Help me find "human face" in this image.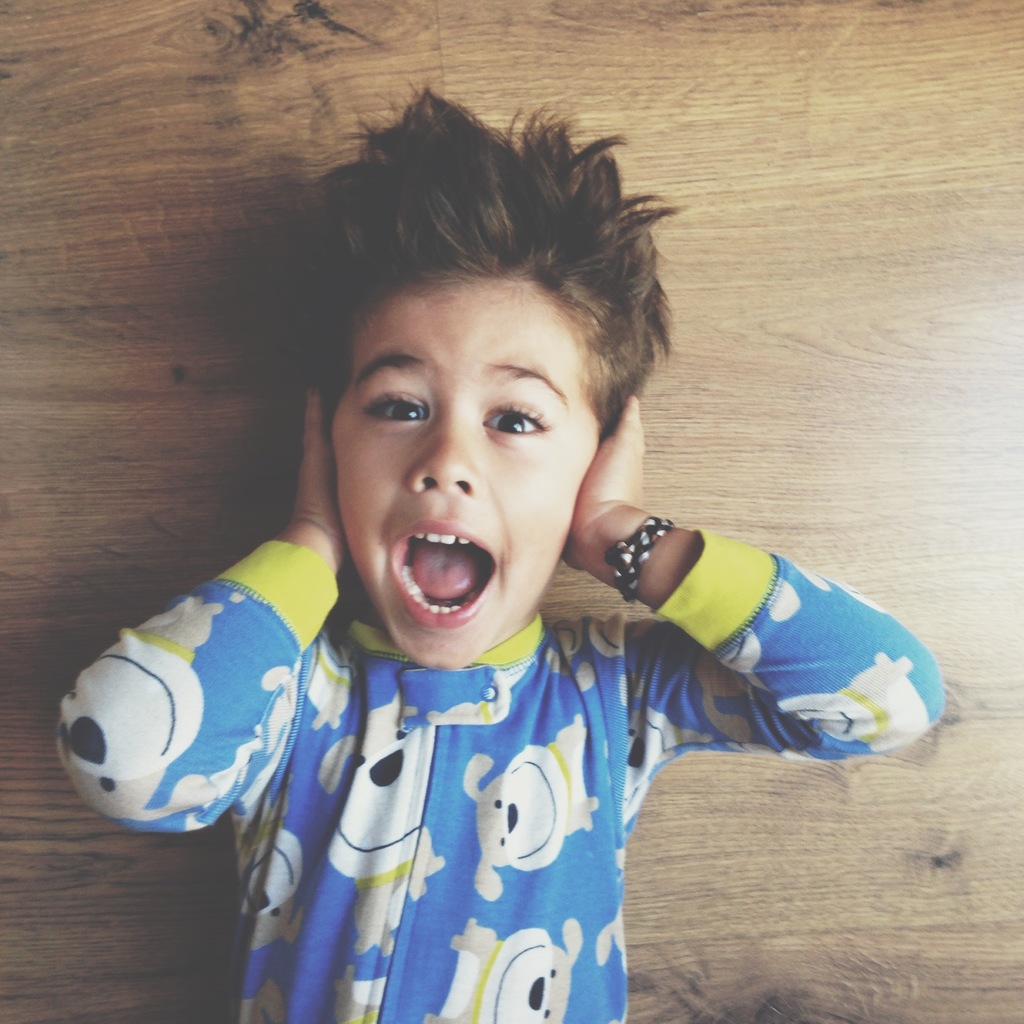
Found it: <bbox>329, 273, 593, 668</bbox>.
